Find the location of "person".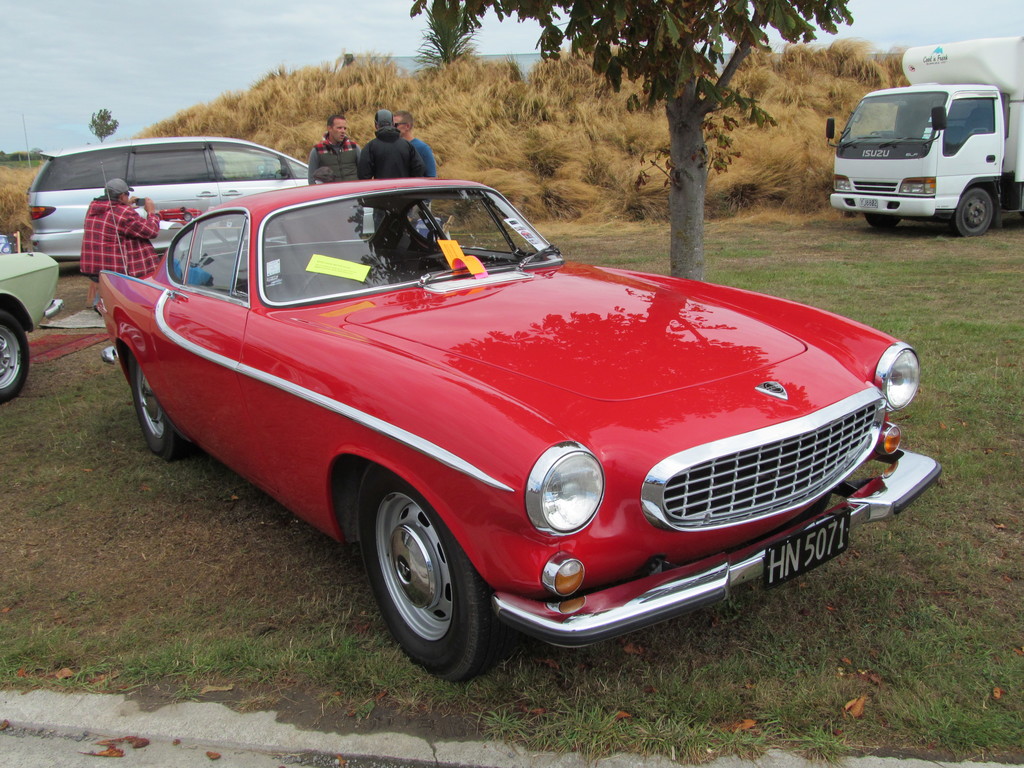
Location: <bbox>308, 114, 365, 182</bbox>.
